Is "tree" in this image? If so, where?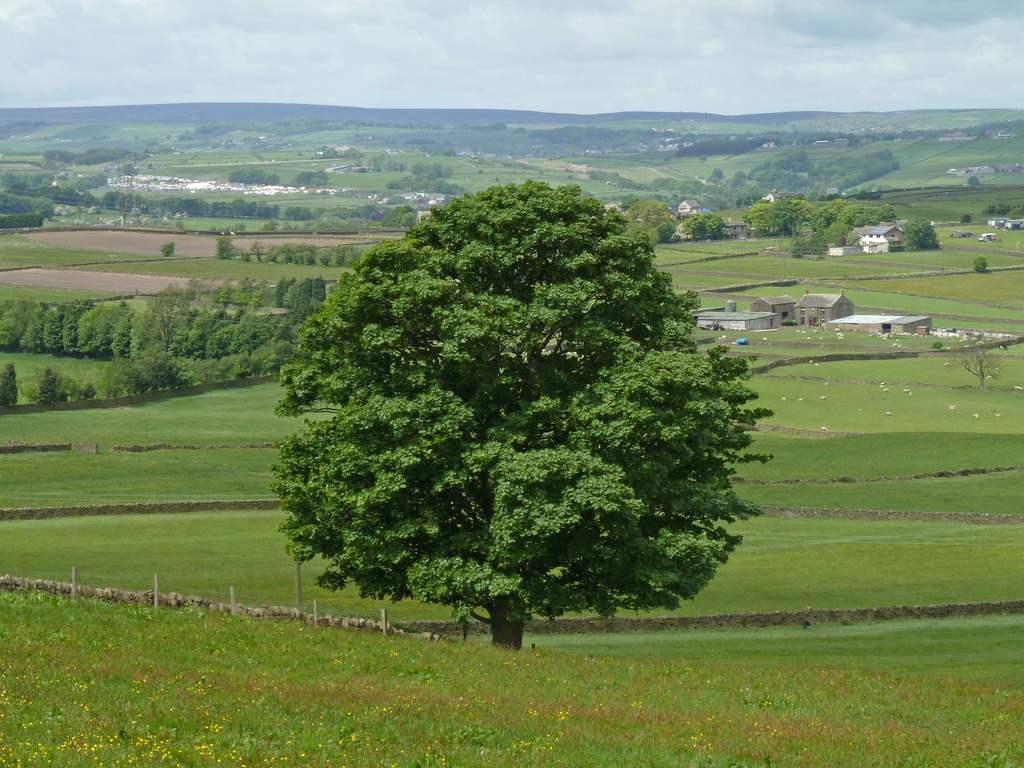
Yes, at [left=285, top=206, right=314, bottom=220].
